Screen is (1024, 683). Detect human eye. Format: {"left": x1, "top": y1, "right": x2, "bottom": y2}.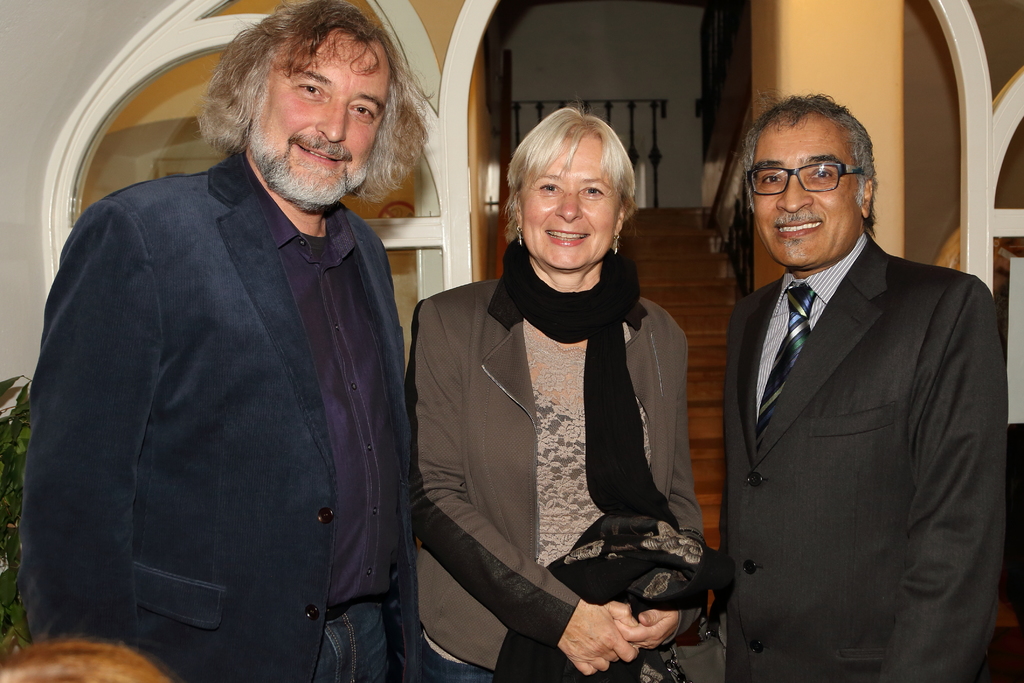
{"left": 289, "top": 74, "right": 324, "bottom": 103}.
